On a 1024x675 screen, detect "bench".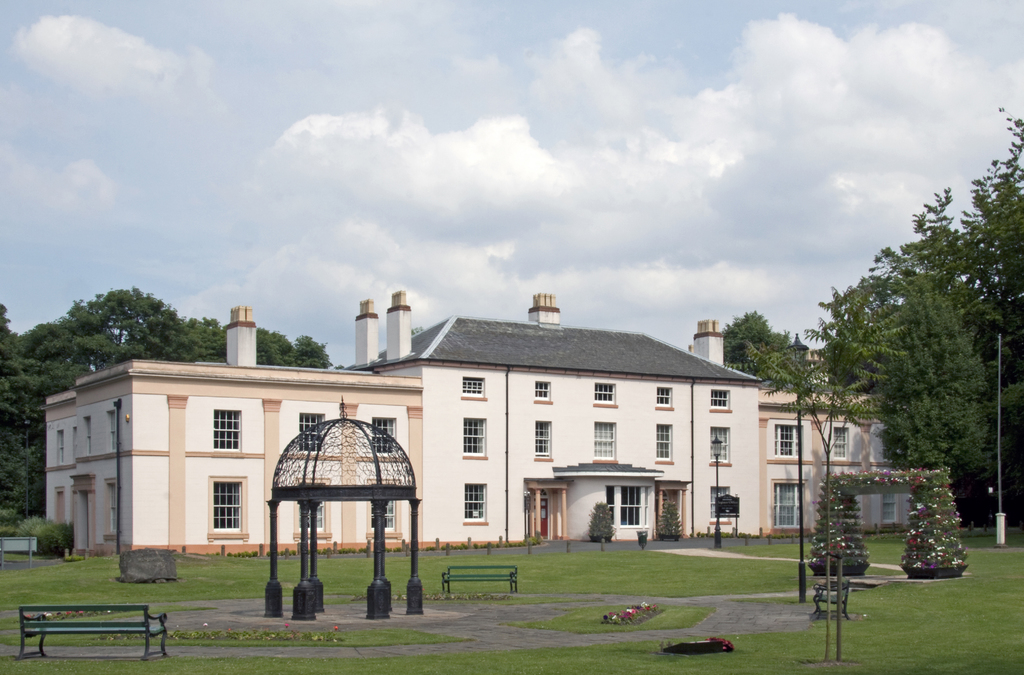
<region>15, 578, 167, 674</region>.
